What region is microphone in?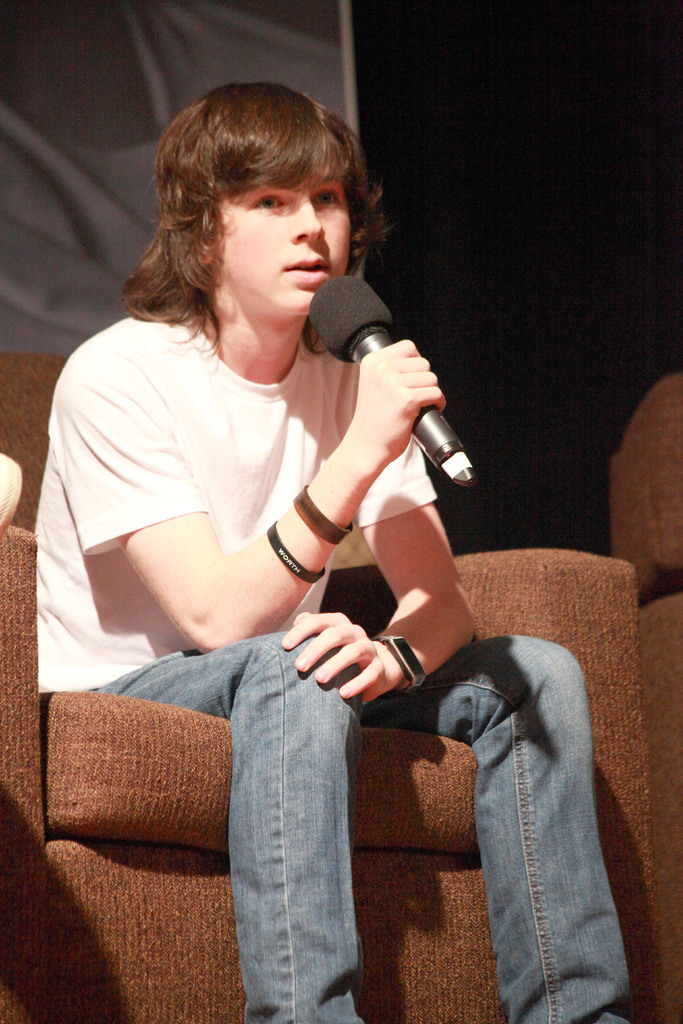
[left=309, top=271, right=479, bottom=483].
